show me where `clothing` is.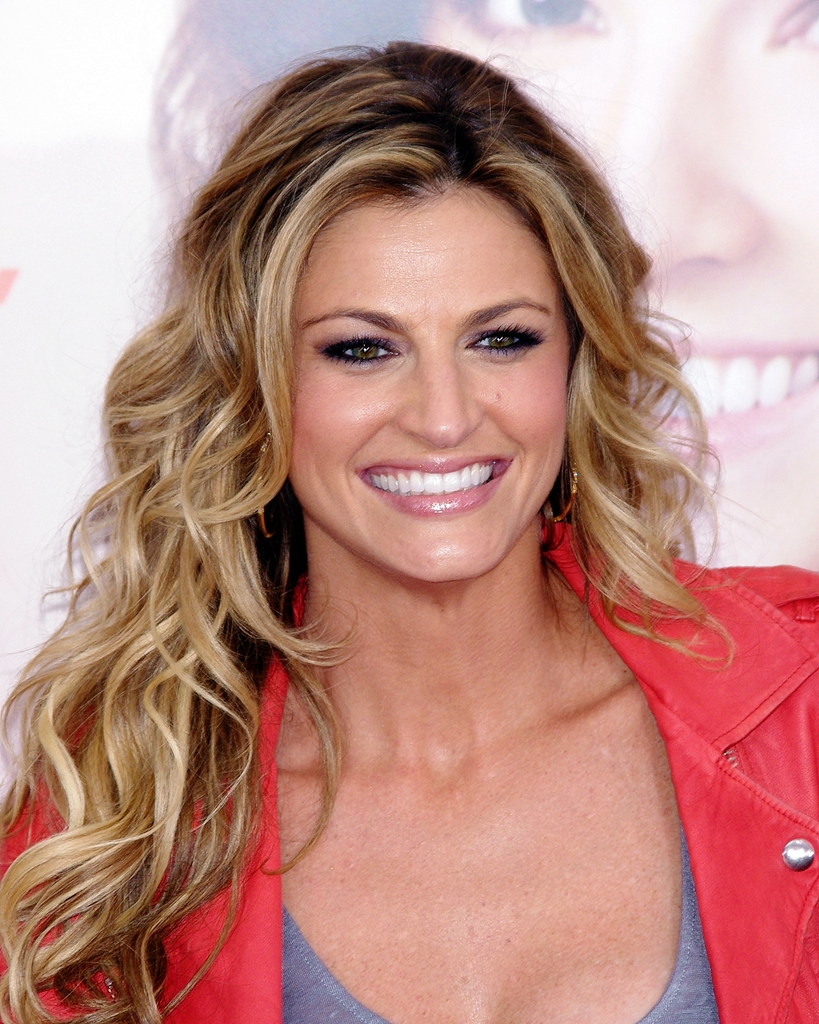
`clothing` is at {"x1": 0, "y1": 225, "x2": 816, "y2": 1020}.
